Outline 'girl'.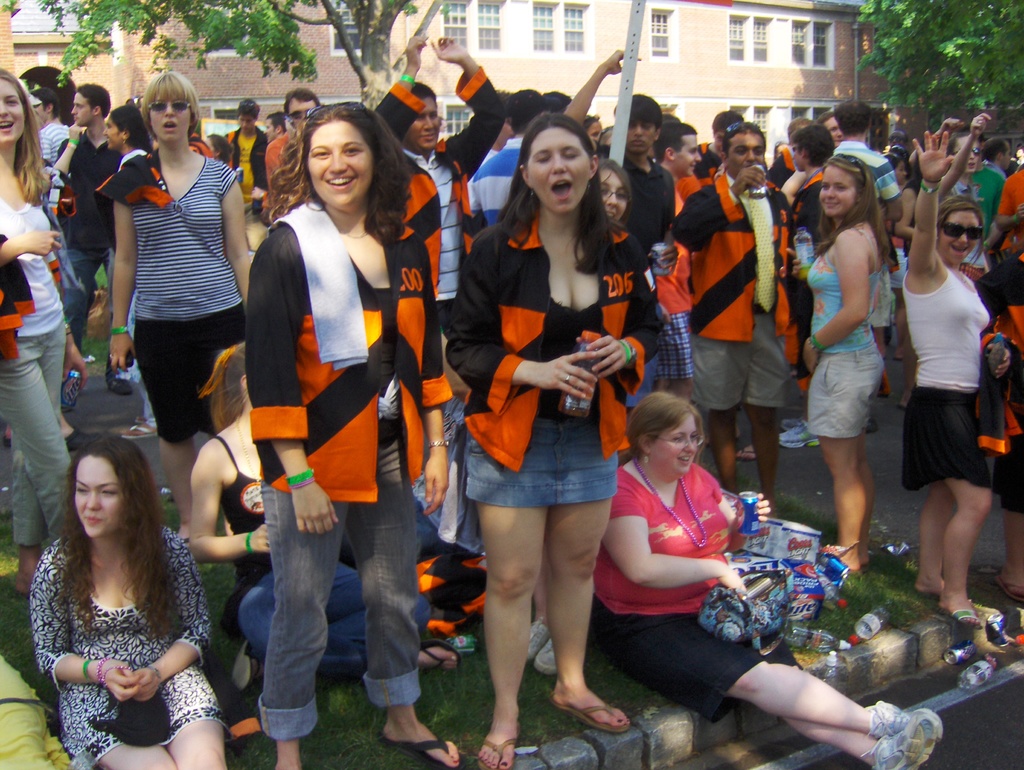
Outline: (447, 113, 671, 766).
